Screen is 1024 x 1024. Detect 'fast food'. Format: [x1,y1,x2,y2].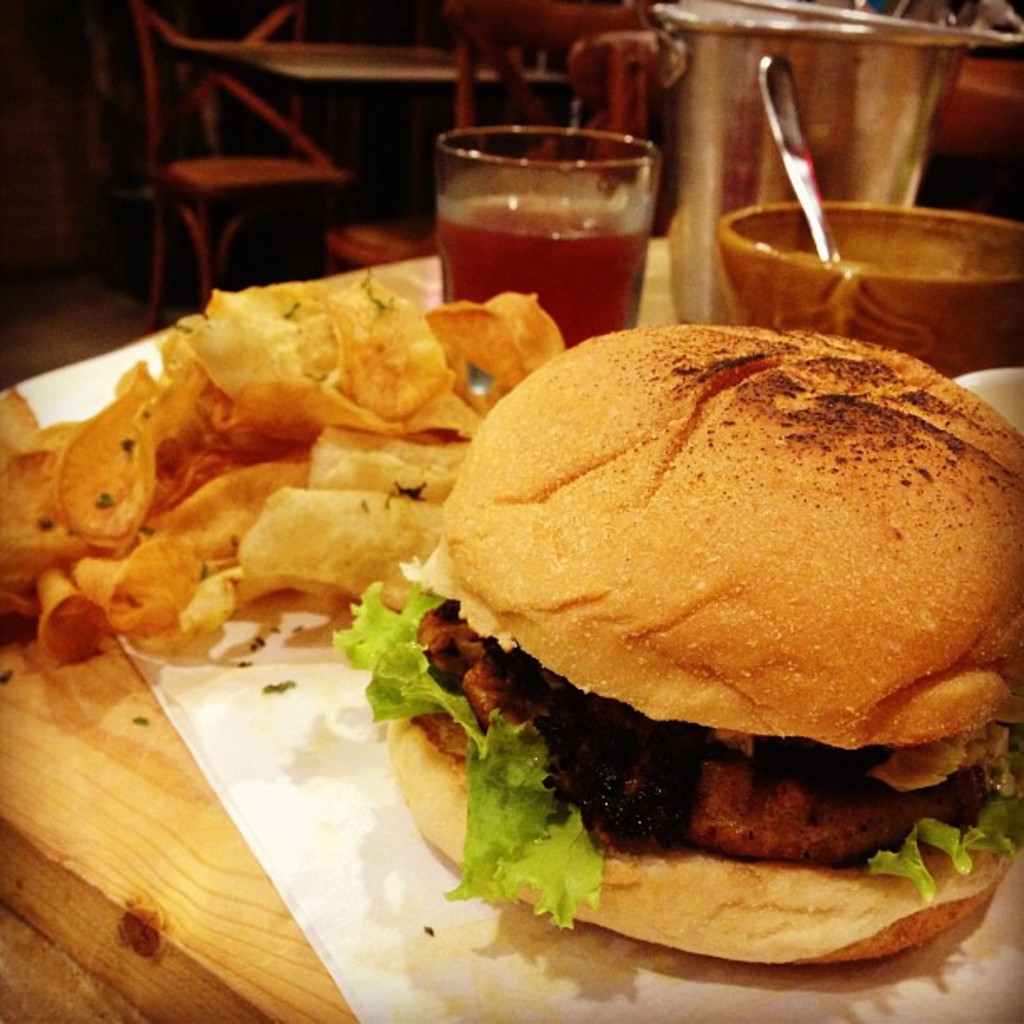
[0,244,576,676].
